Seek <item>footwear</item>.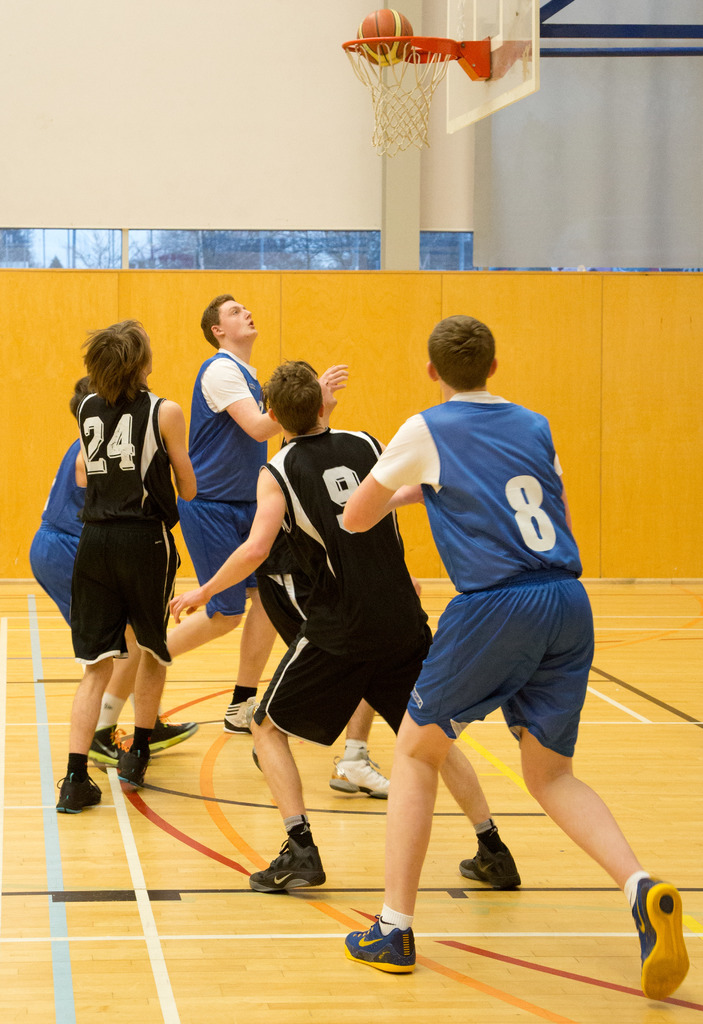
box(458, 821, 526, 886).
